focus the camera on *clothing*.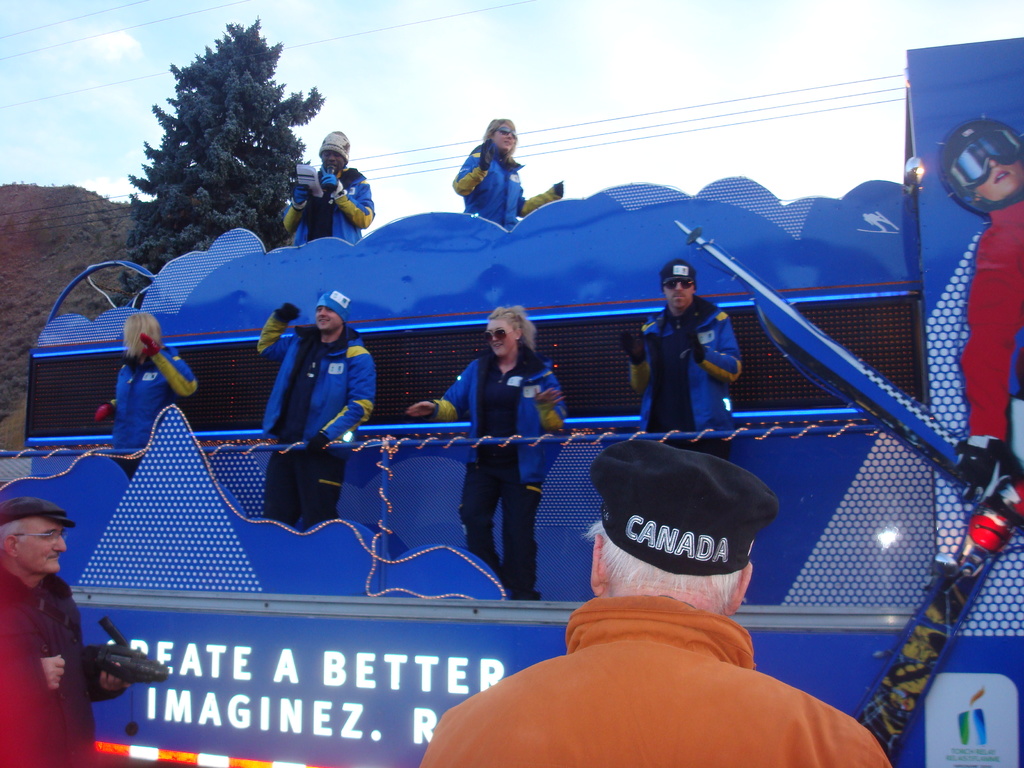
Focus region: (0, 566, 95, 767).
